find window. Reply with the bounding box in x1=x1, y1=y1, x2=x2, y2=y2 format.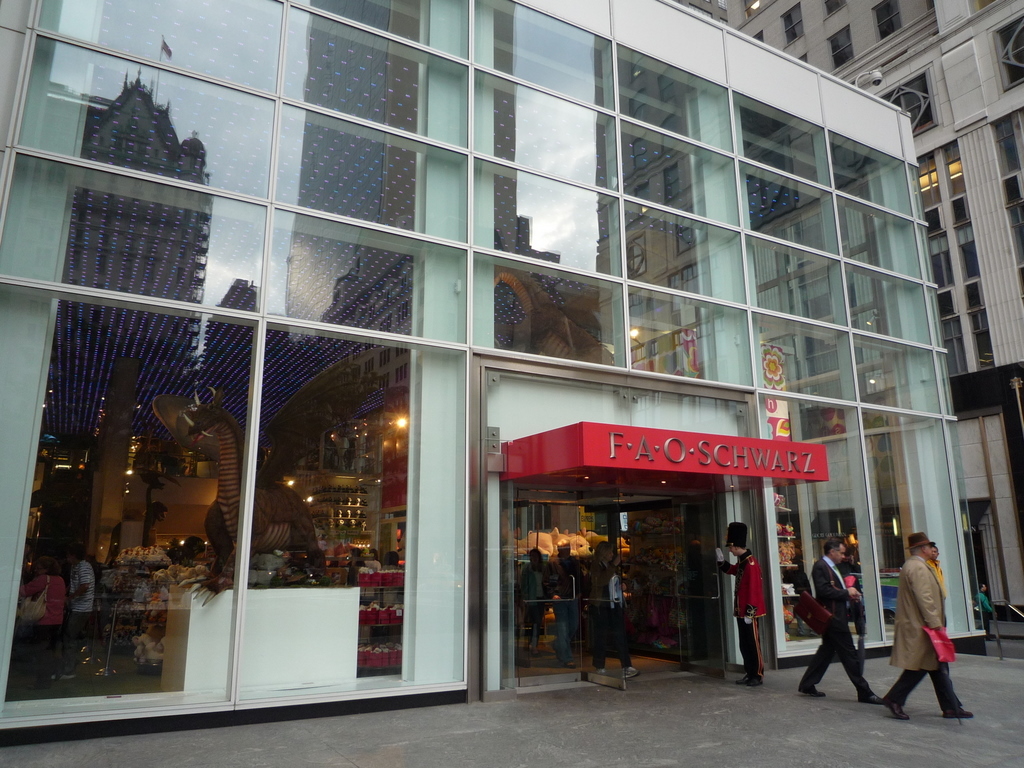
x1=865, y1=5, x2=909, y2=35.
